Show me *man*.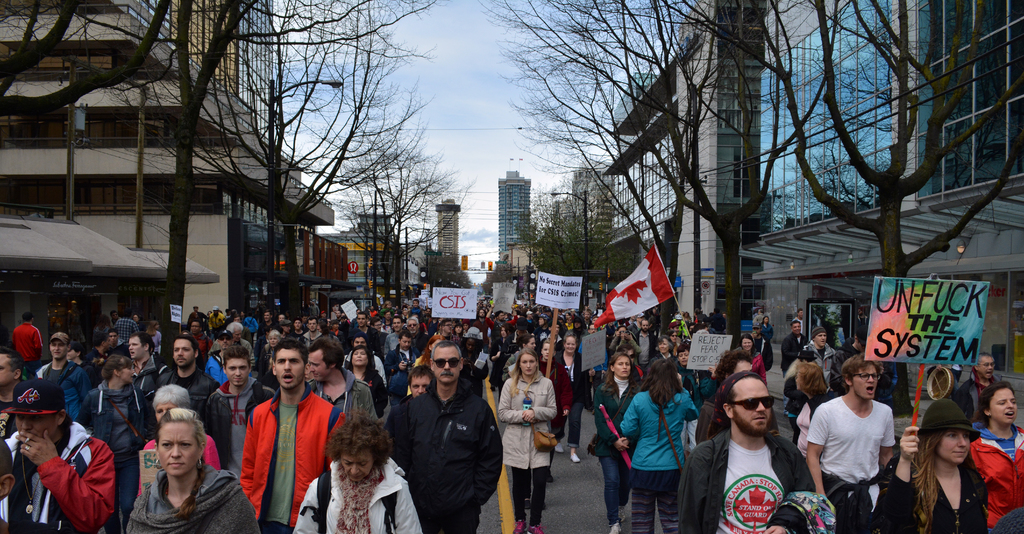
*man* is here: (left=101, top=331, right=127, bottom=362).
